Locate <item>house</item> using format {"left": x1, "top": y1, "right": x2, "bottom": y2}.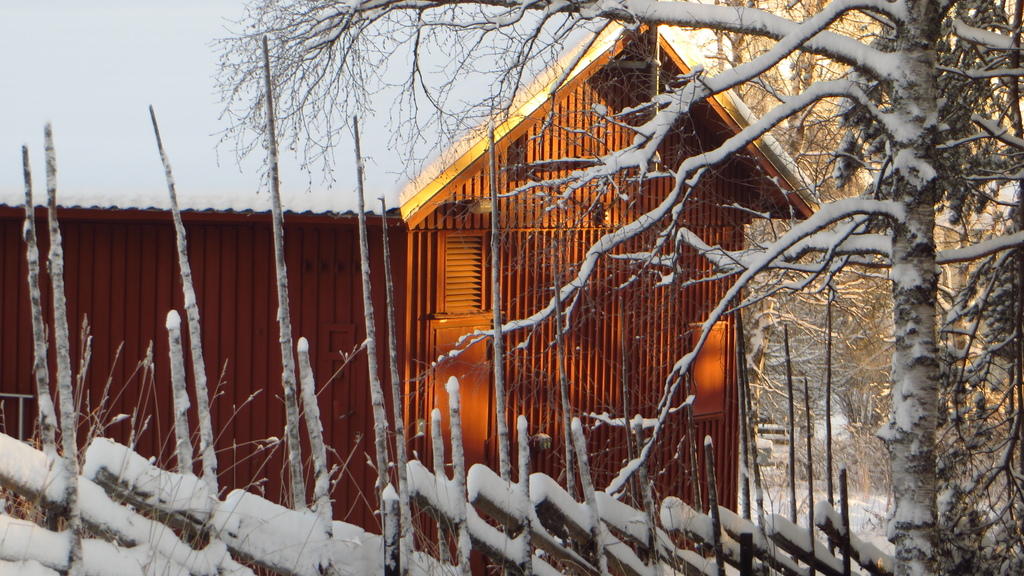
{"left": 0, "top": 13, "right": 808, "bottom": 516}.
